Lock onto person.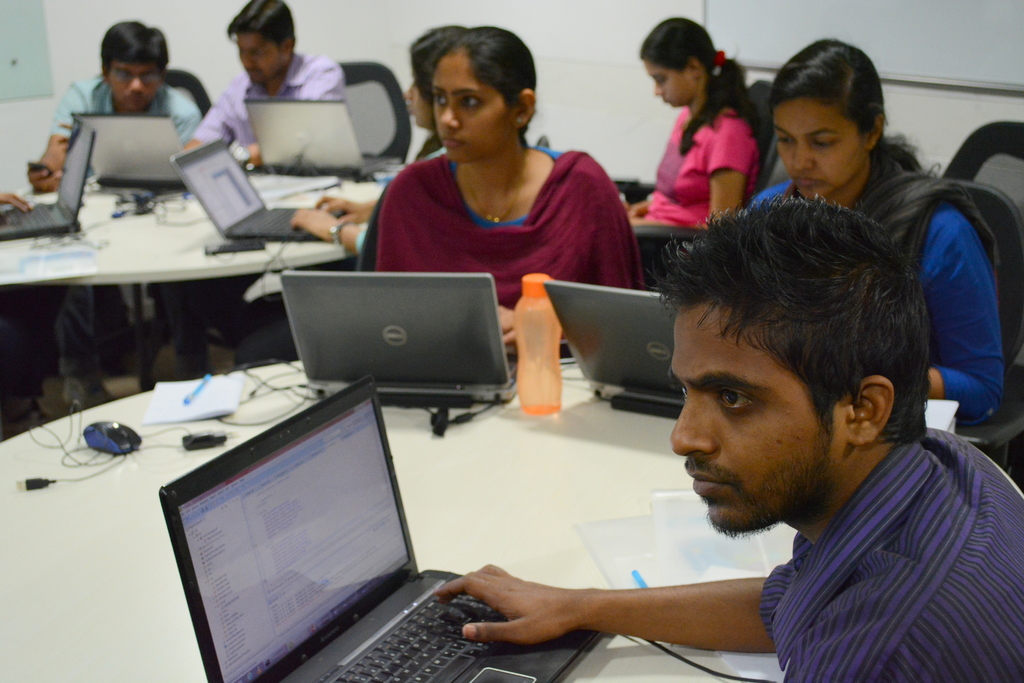
Locked: 235, 21, 467, 363.
